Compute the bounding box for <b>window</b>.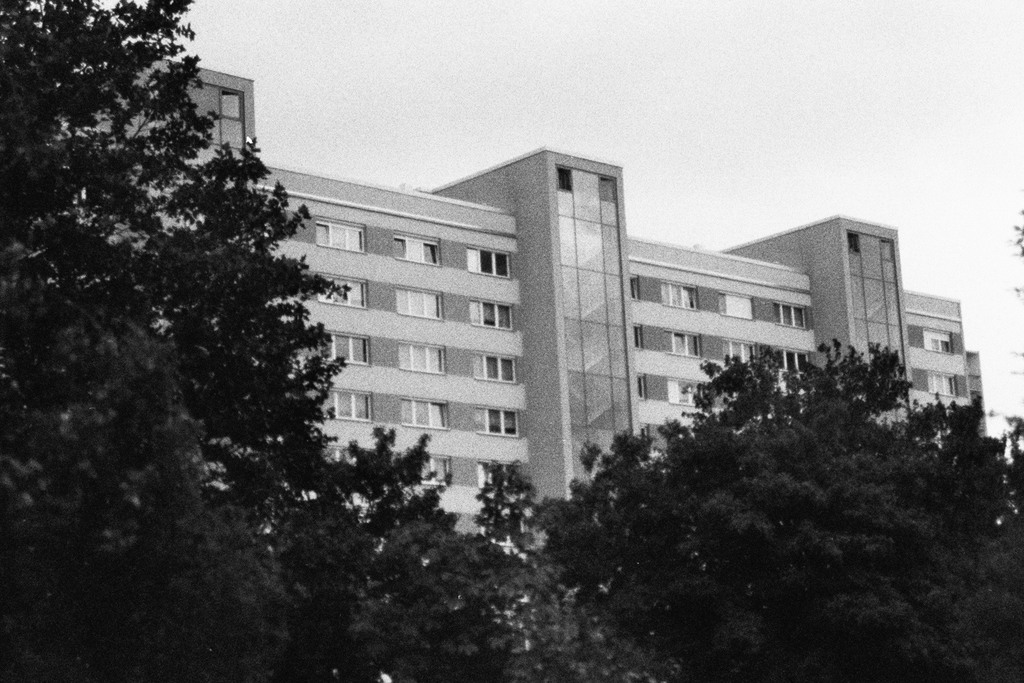
[left=185, top=72, right=248, bottom=136].
